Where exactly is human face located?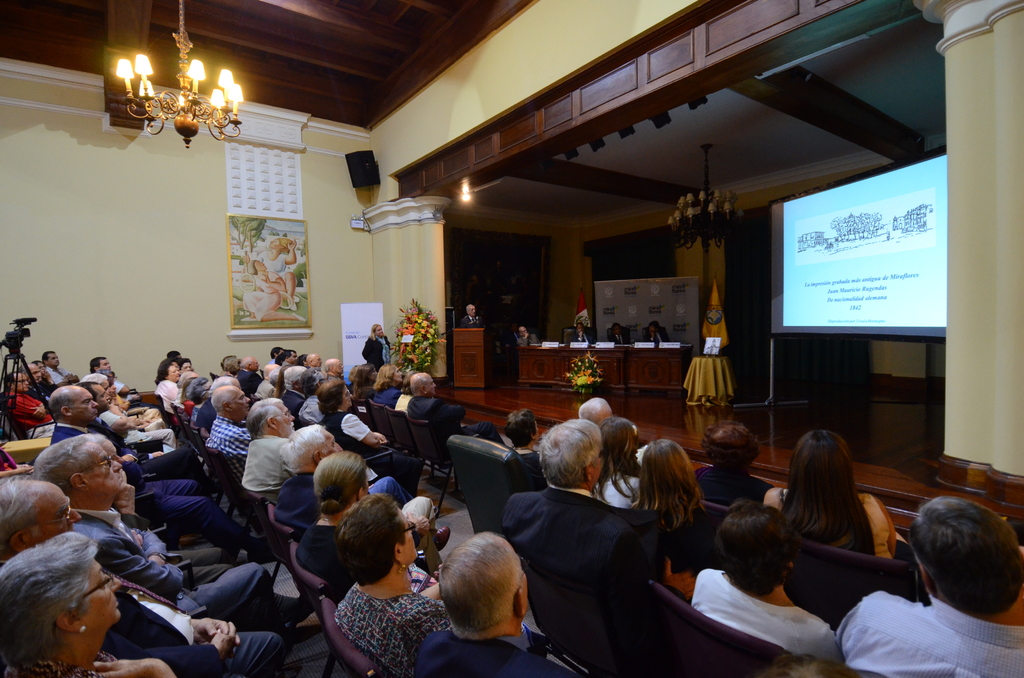
Its bounding box is [x1=70, y1=391, x2=97, y2=423].
